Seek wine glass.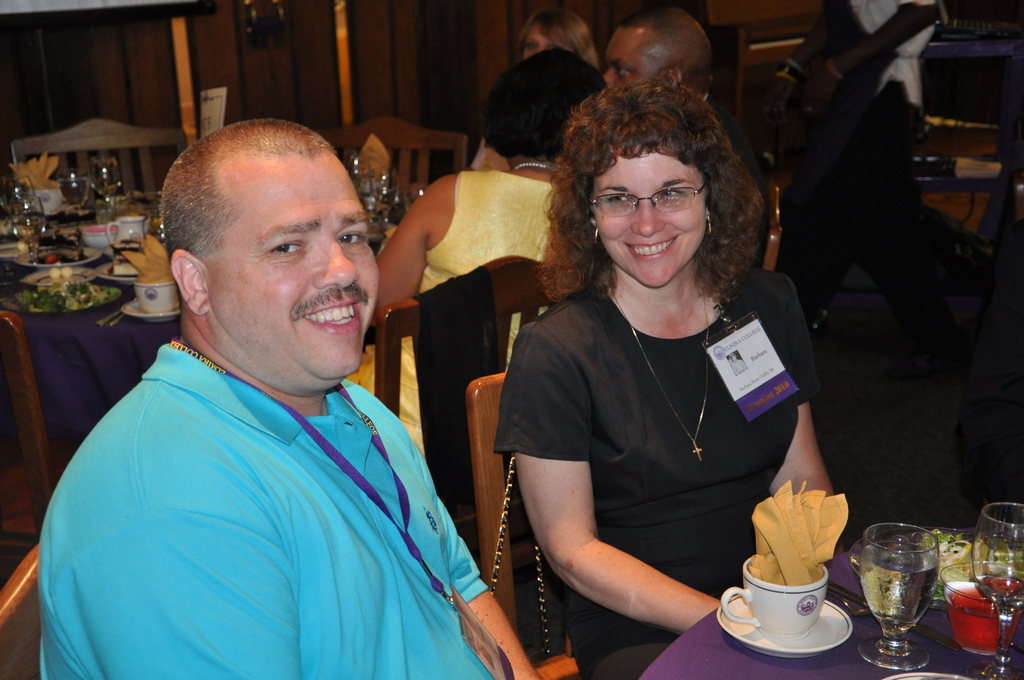
locate(968, 498, 1023, 679).
